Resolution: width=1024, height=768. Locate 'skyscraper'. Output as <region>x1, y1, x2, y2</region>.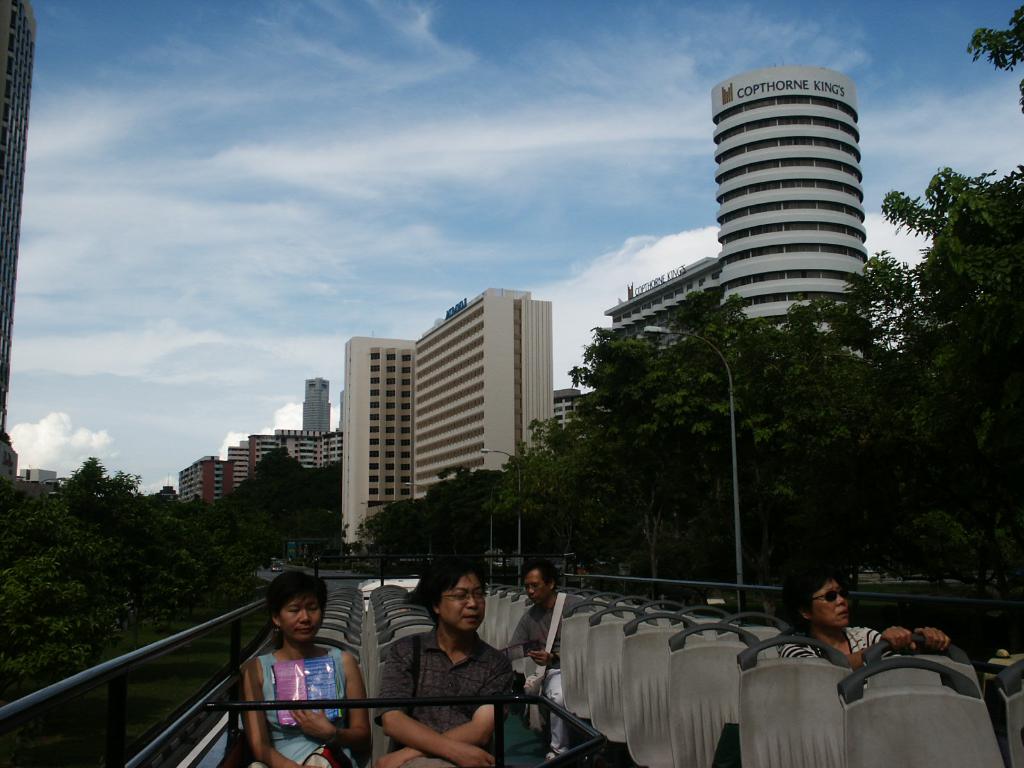
<region>337, 337, 417, 563</region>.
